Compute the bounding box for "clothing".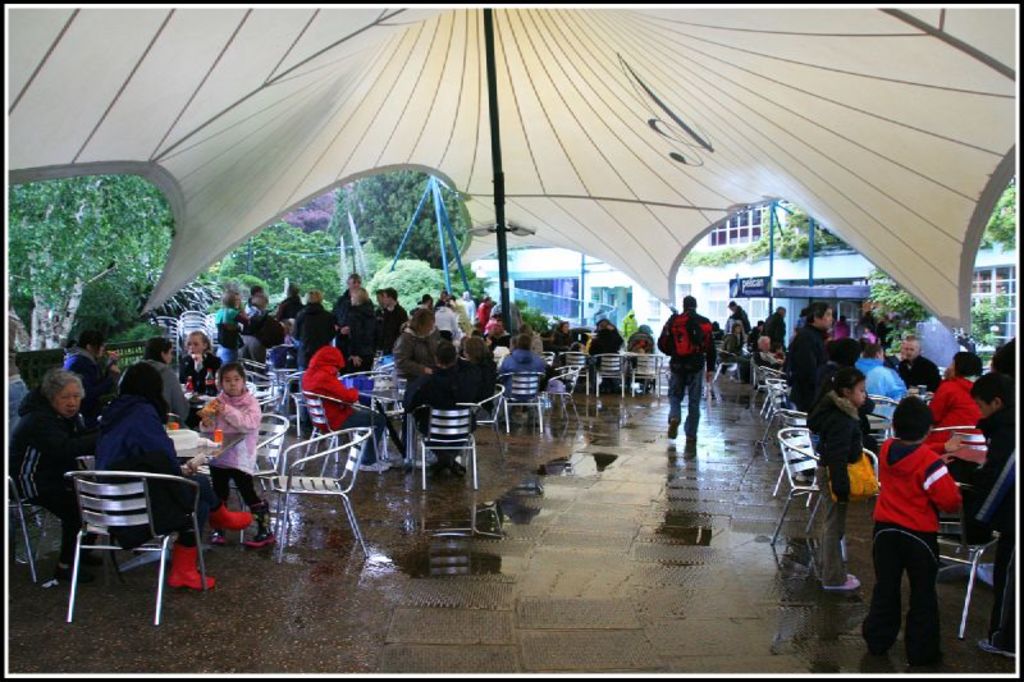
[722,333,762,388].
